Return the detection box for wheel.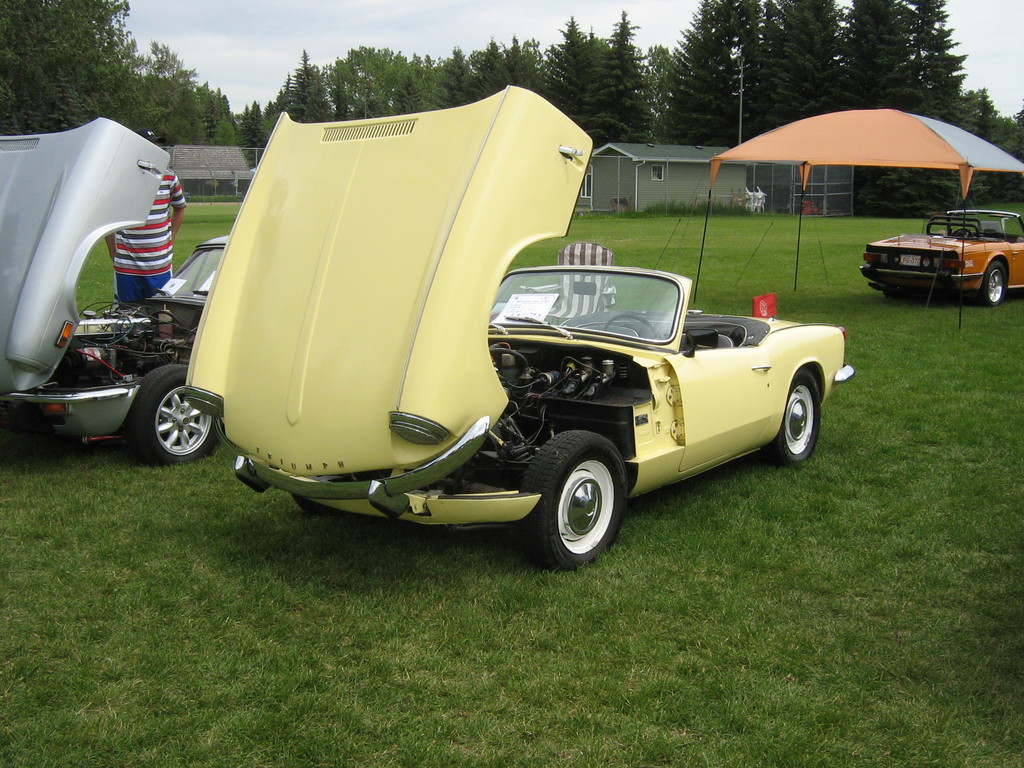
detection(125, 361, 226, 465).
